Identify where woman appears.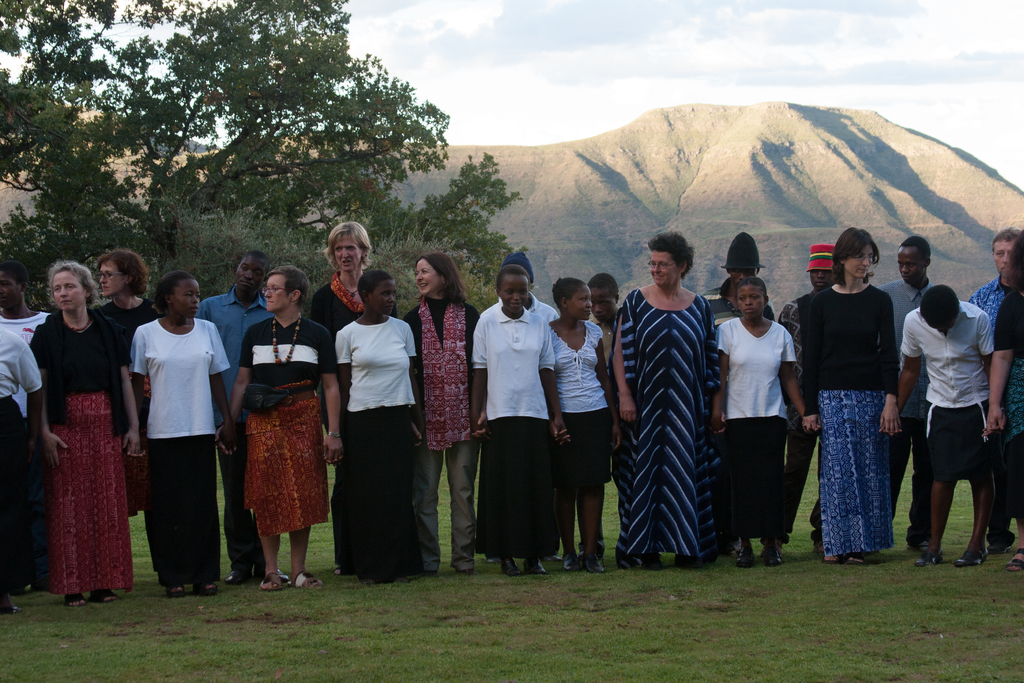
Appears at x1=801 y1=226 x2=901 y2=566.
